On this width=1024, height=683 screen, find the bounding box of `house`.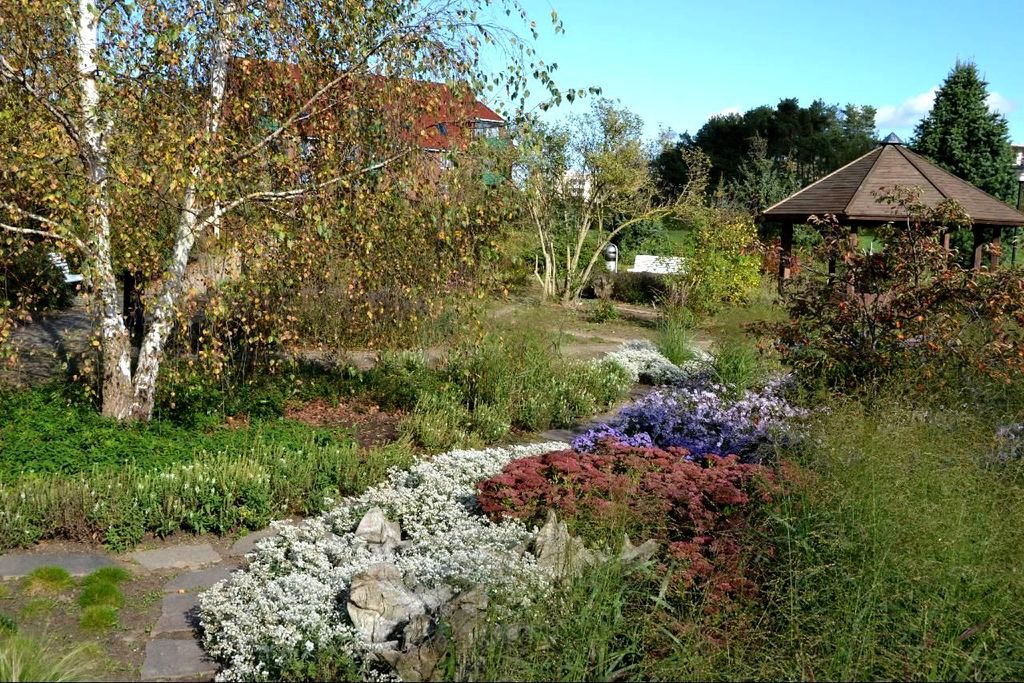
Bounding box: Rect(782, 115, 1005, 247).
